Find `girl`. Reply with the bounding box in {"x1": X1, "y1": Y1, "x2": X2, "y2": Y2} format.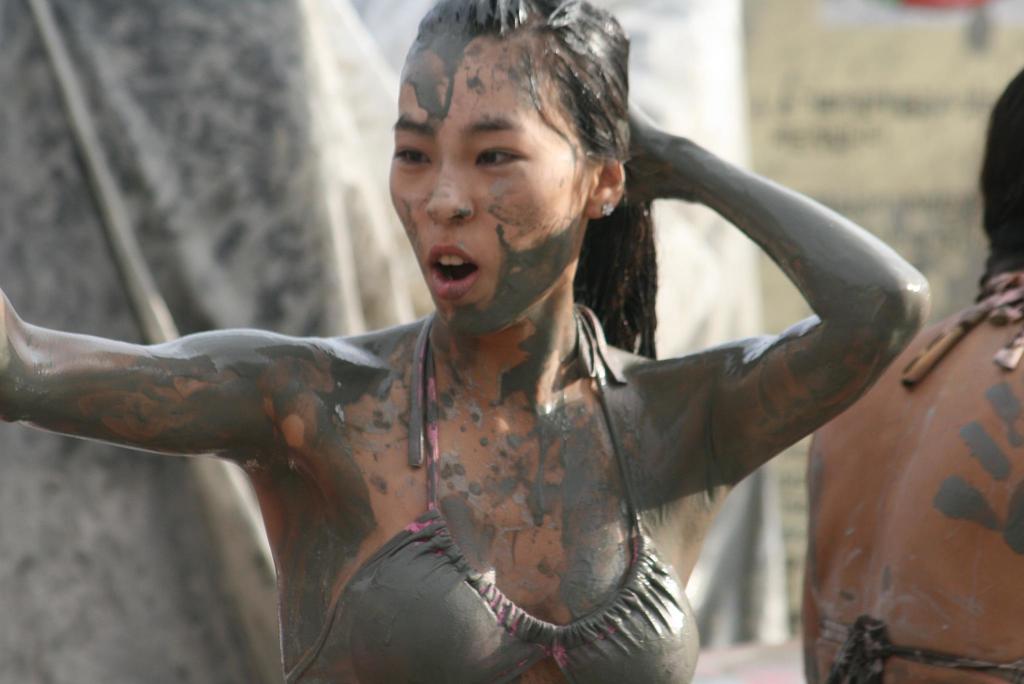
{"x1": 0, "y1": 0, "x2": 930, "y2": 683}.
